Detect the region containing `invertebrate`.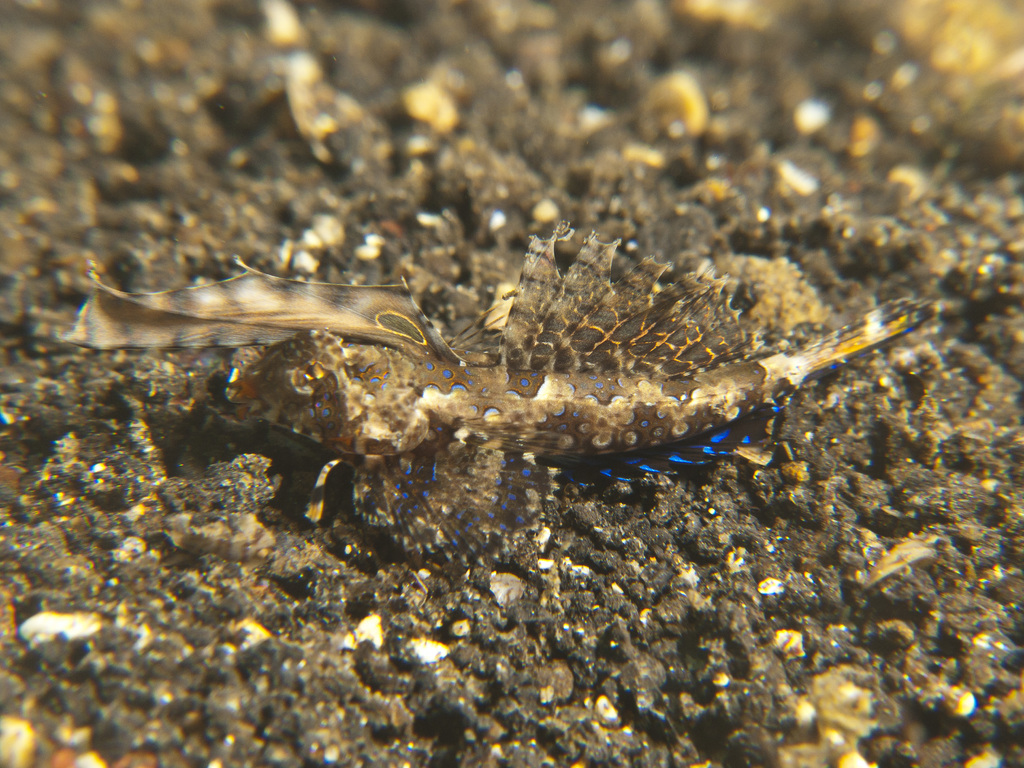
60,218,932,576.
